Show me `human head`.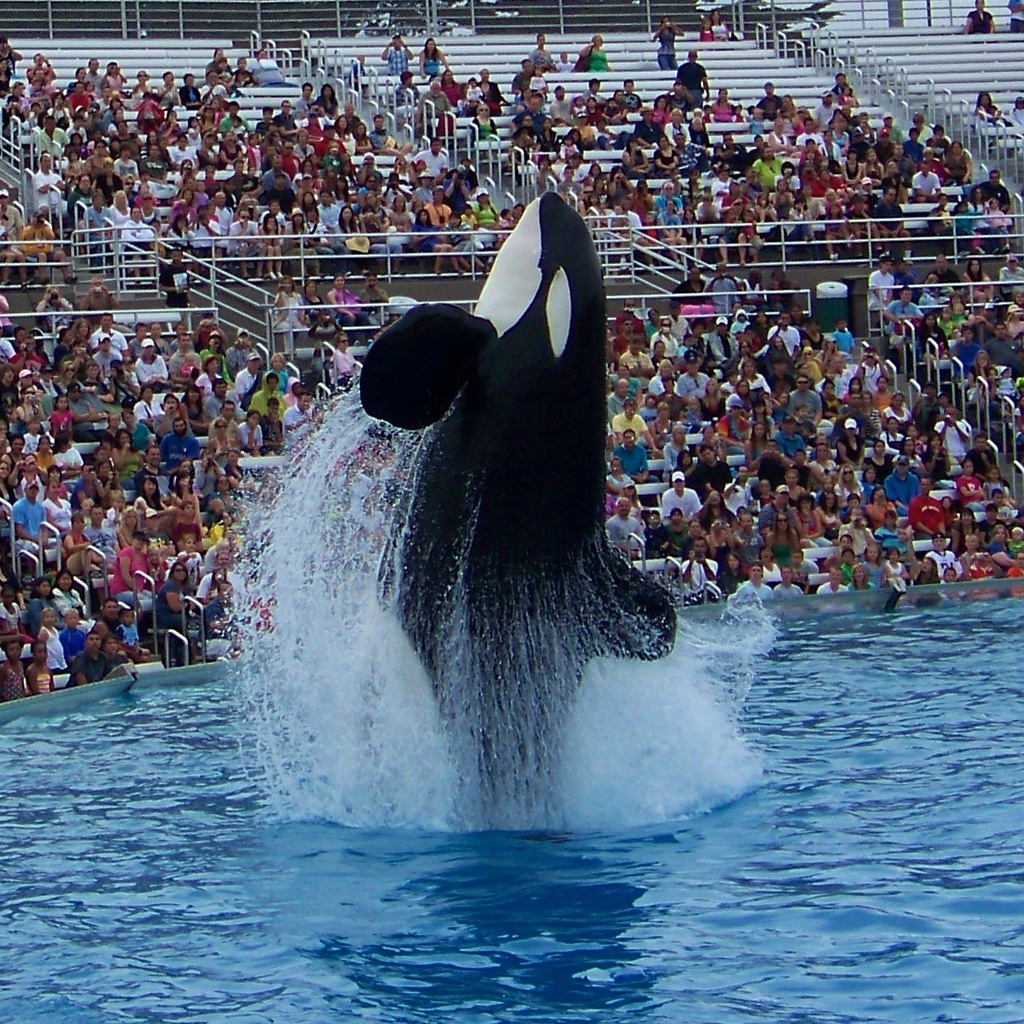
`human head` is here: 819 446 834 469.
